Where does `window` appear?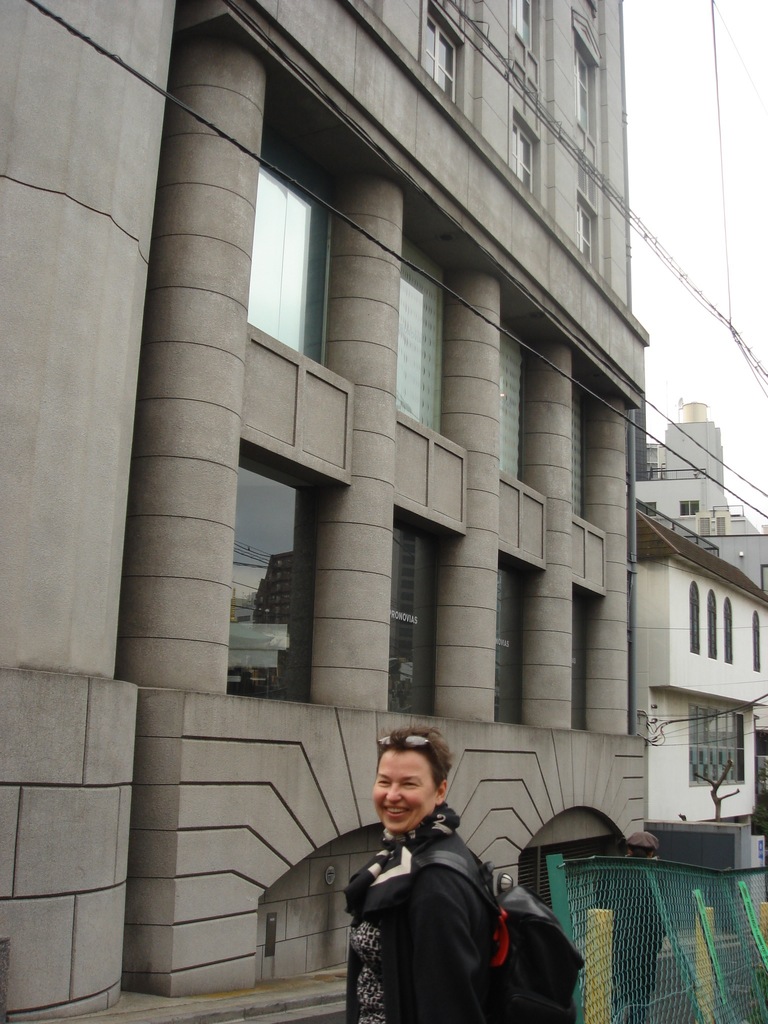
Appears at [681,502,698,518].
